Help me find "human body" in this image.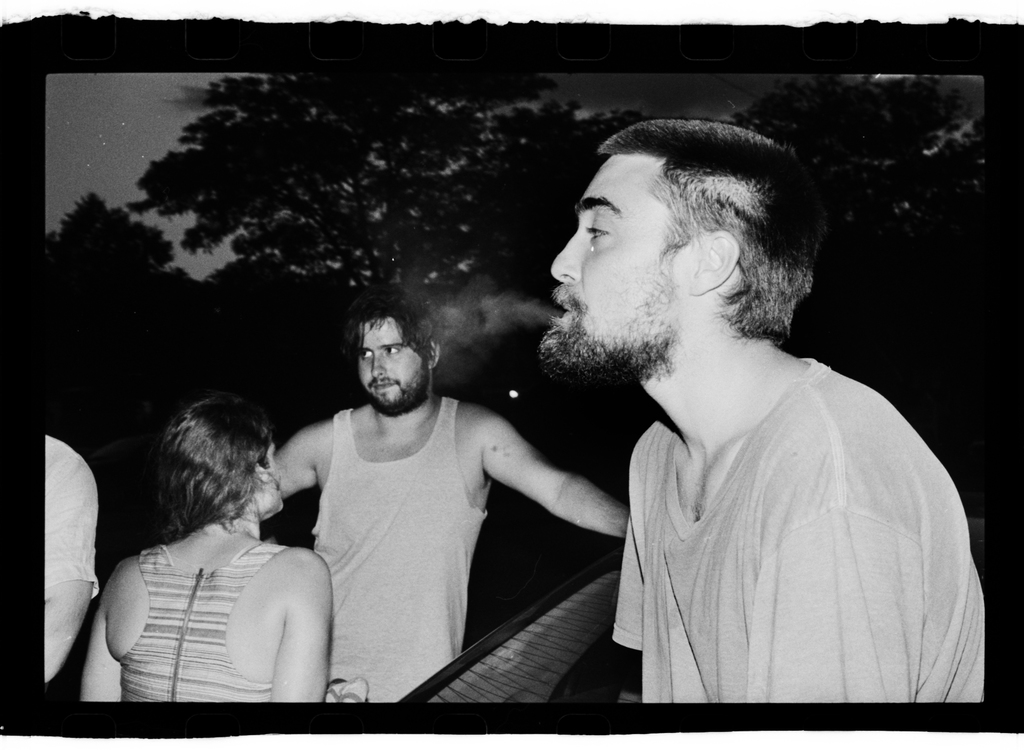
Found it: [x1=273, y1=392, x2=632, y2=705].
